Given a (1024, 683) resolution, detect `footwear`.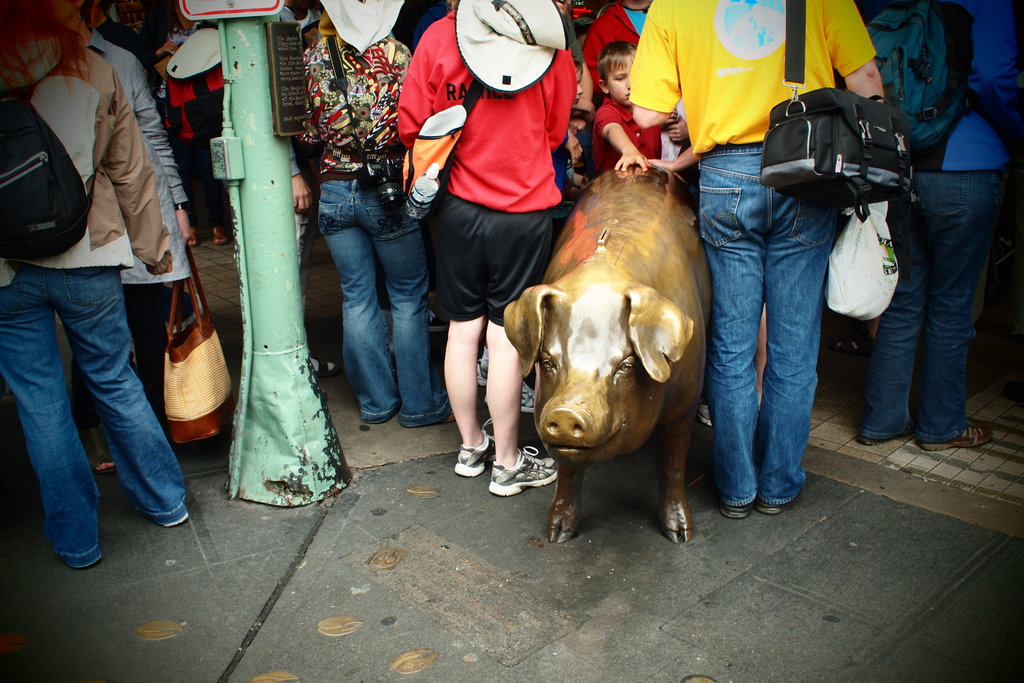
521/384/536/415.
